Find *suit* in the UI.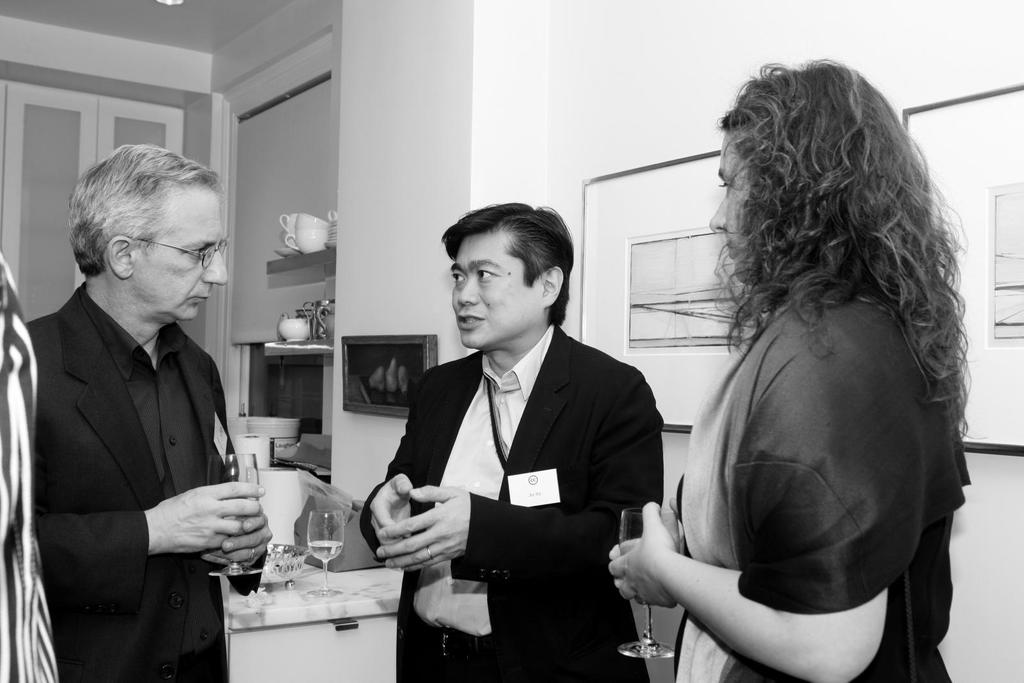
UI element at pyautogui.locateOnScreen(365, 250, 672, 660).
